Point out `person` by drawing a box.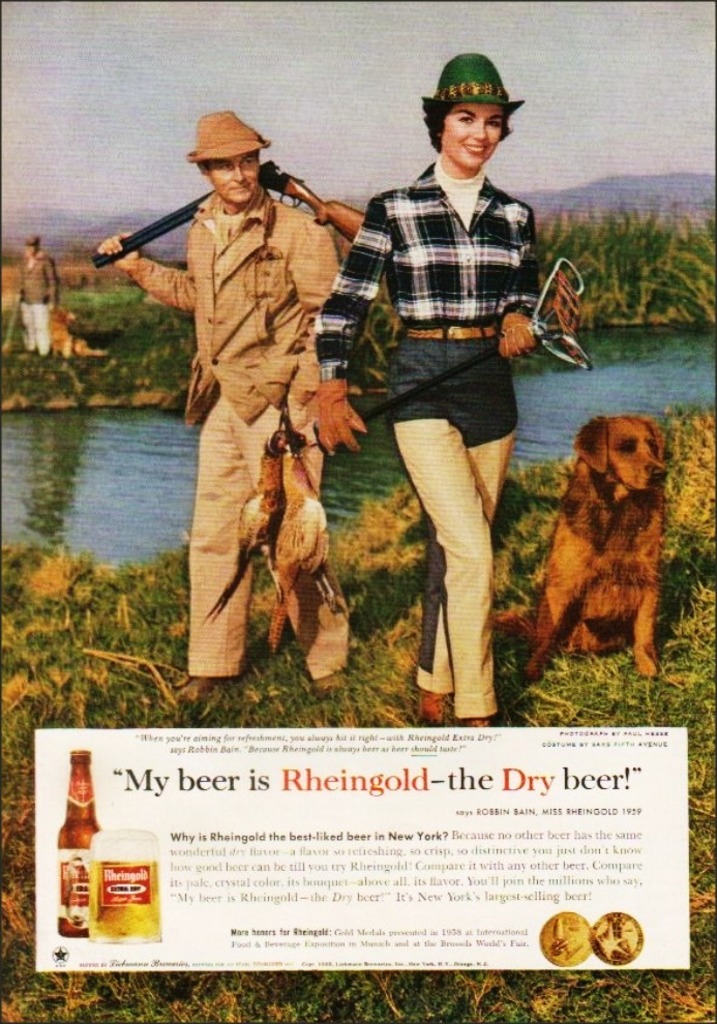
bbox=[308, 55, 548, 726].
